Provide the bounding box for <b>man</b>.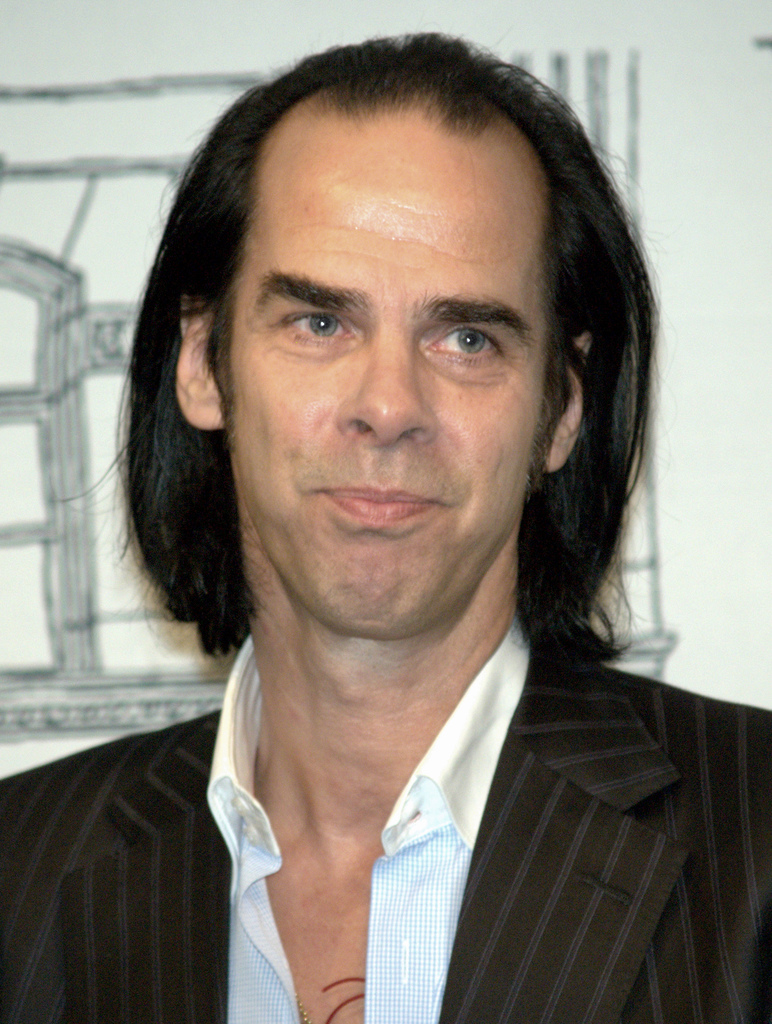
0/31/771/1023.
